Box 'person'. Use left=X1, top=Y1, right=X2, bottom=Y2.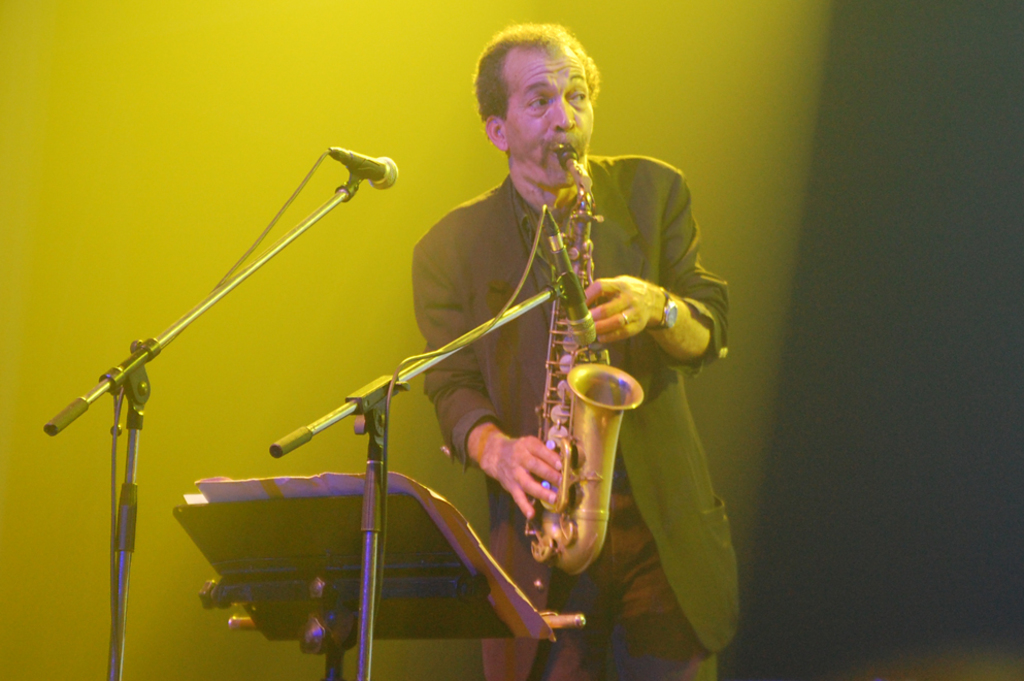
left=401, top=37, right=687, bottom=592.
